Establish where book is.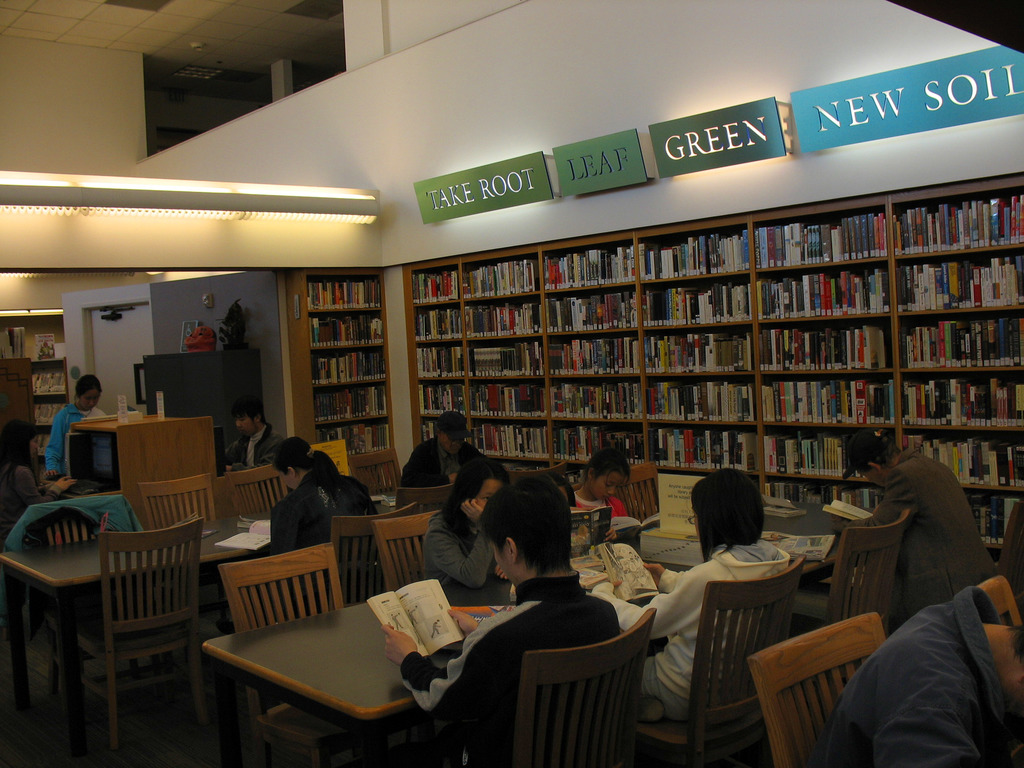
Established at {"left": 794, "top": 225, "right": 802, "bottom": 271}.
